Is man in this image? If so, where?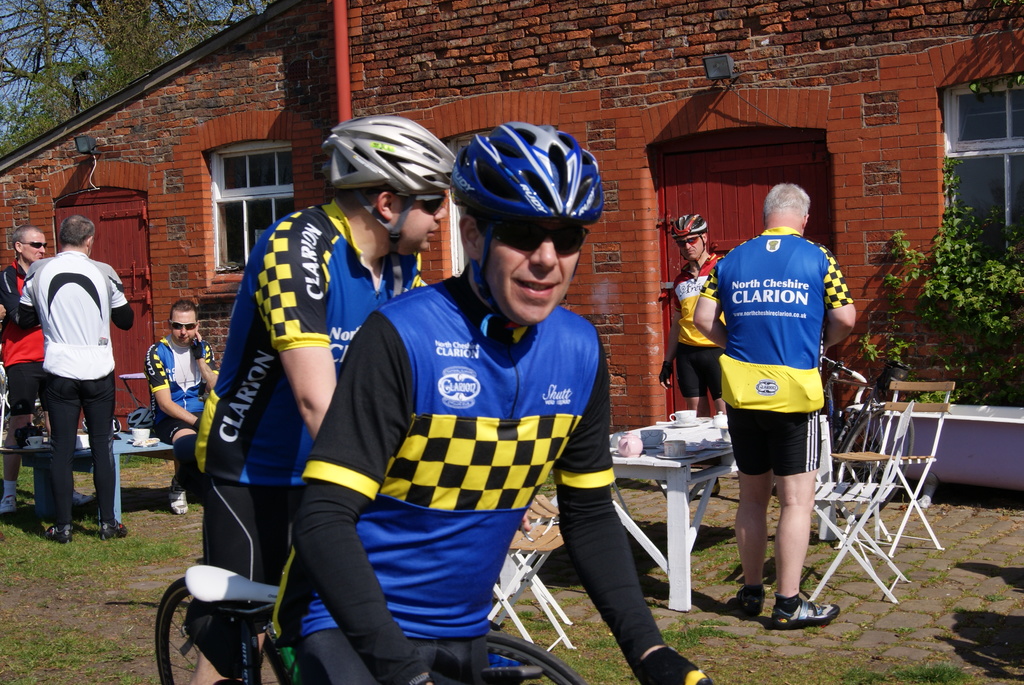
Yes, at rect(691, 179, 858, 627).
